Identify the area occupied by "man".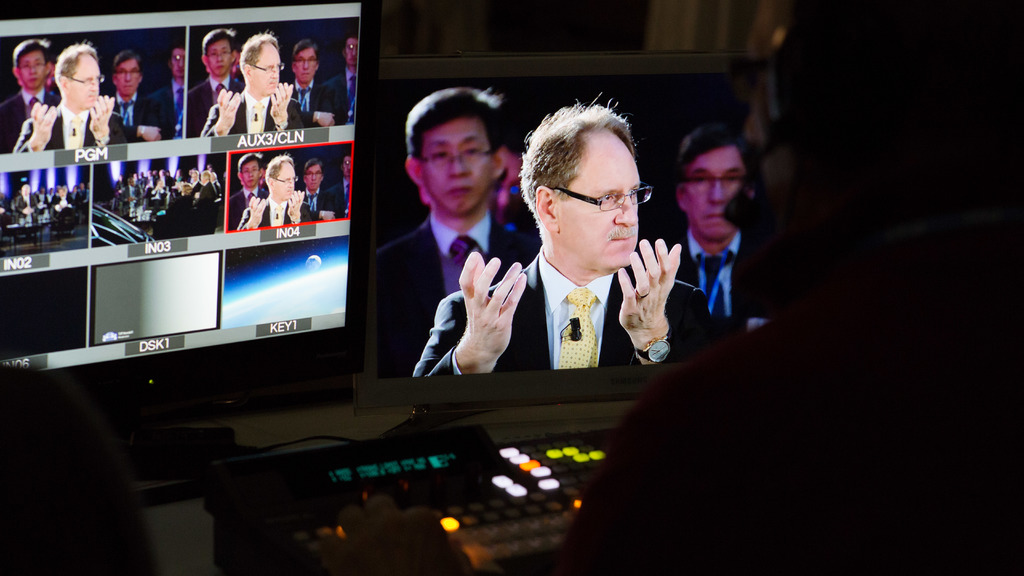
Area: <bbox>278, 38, 349, 127</bbox>.
